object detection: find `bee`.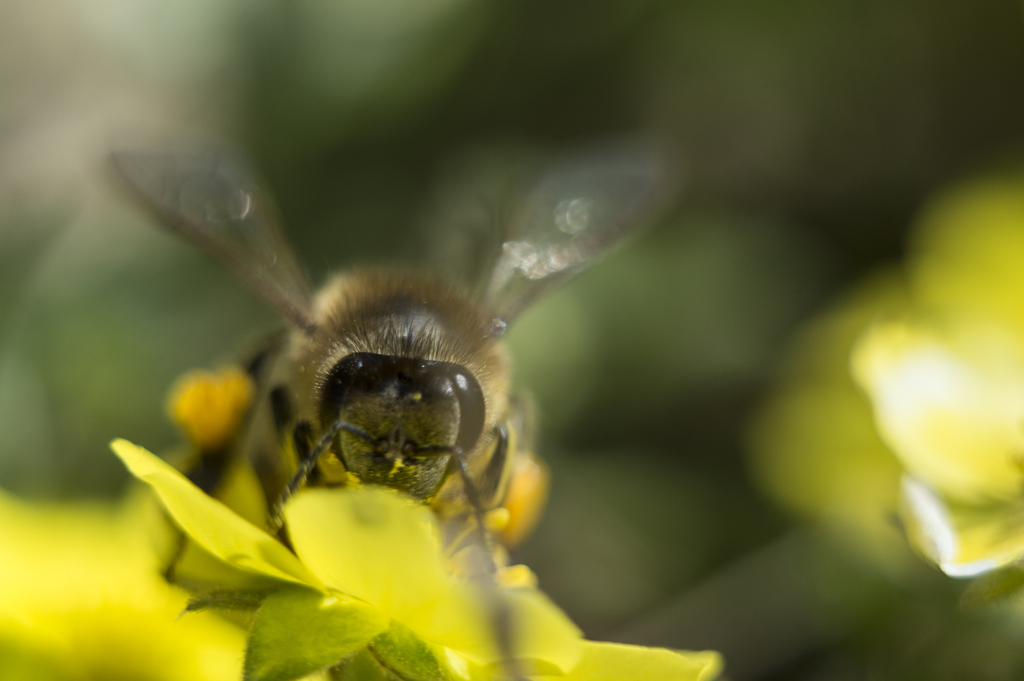
locate(111, 135, 603, 571).
